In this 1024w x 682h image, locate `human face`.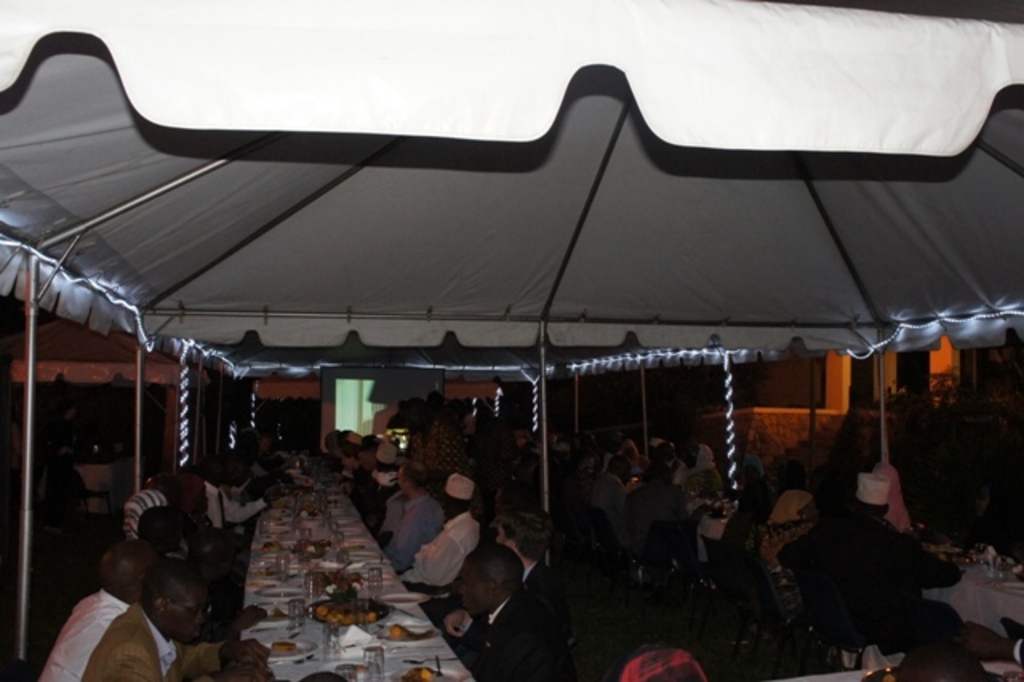
Bounding box: (387,459,418,493).
